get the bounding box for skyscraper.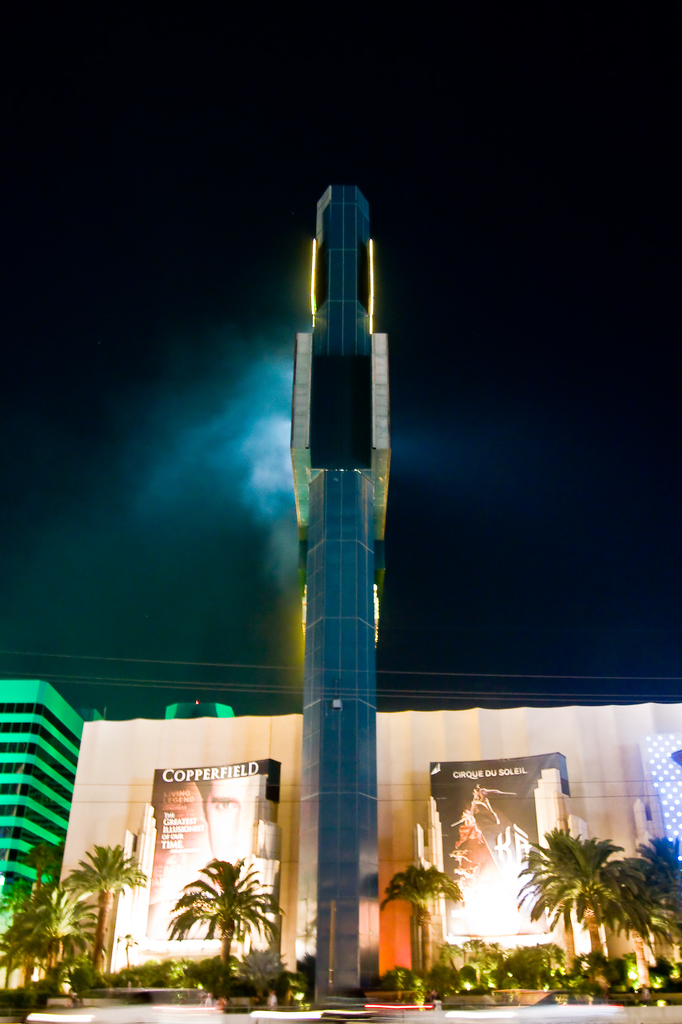
(left=185, top=178, right=454, bottom=966).
